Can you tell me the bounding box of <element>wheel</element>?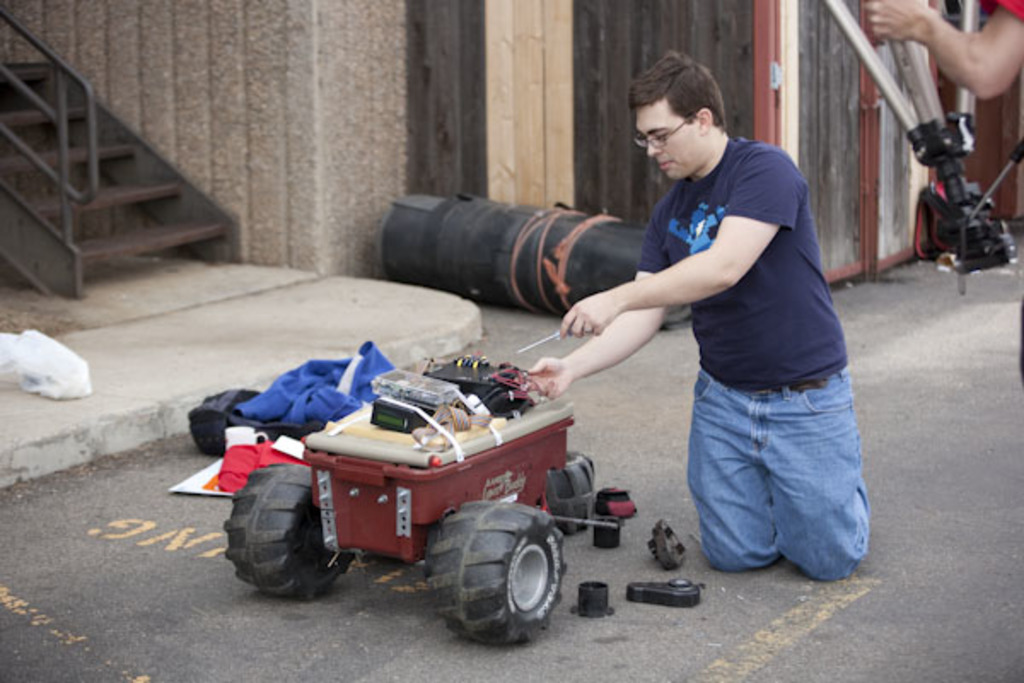
pyautogui.locateOnScreen(427, 507, 563, 642).
